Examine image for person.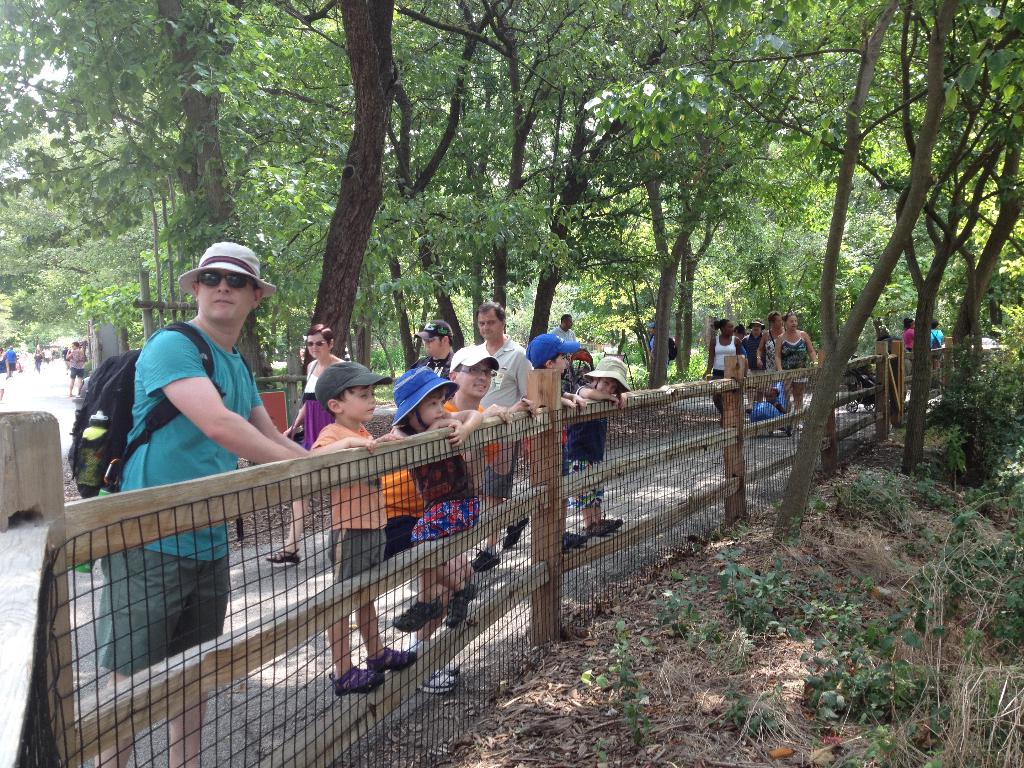
Examination result: select_region(62, 342, 86, 397).
